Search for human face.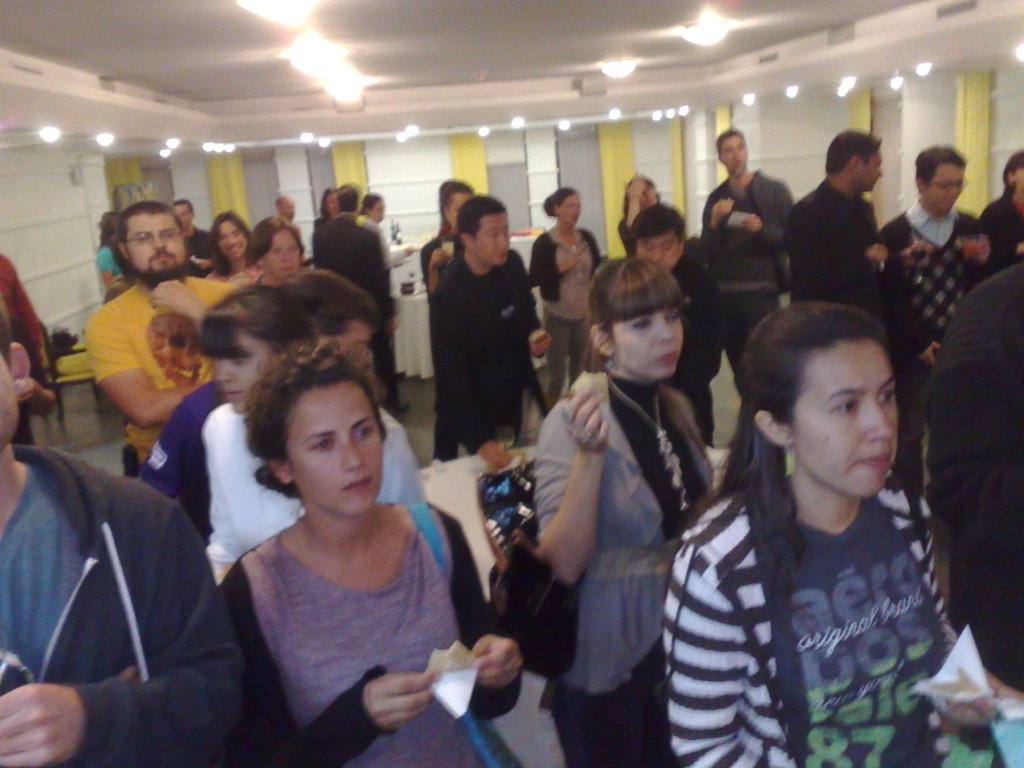
Found at 638/231/678/270.
